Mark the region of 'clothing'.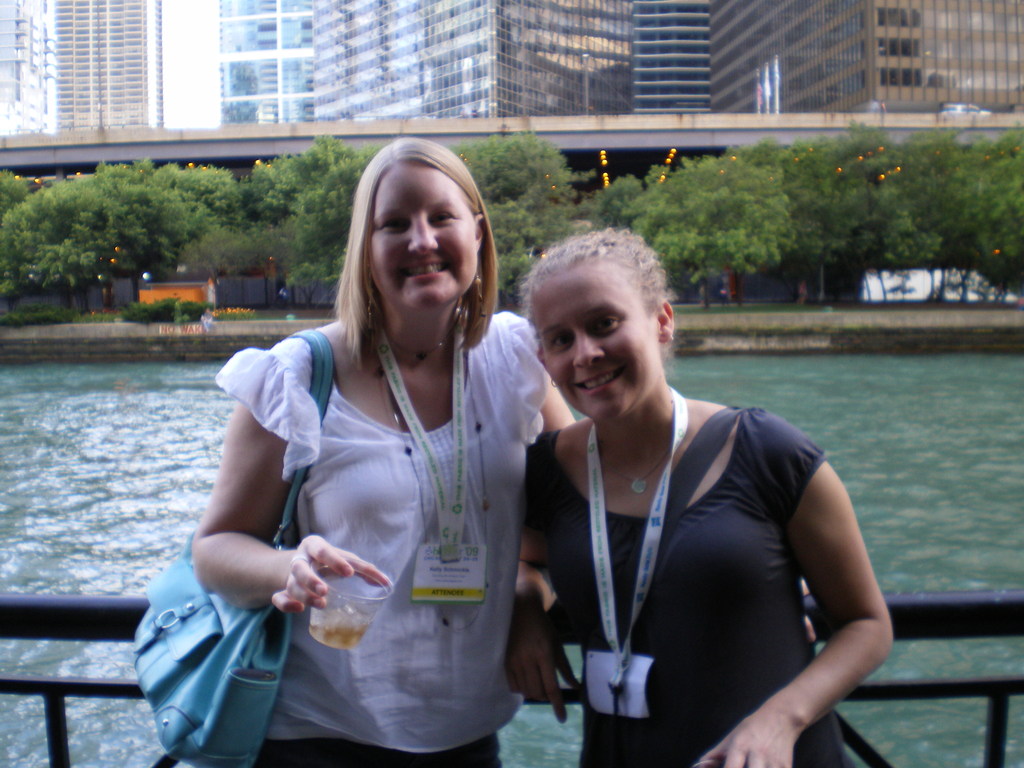
Region: rect(179, 305, 525, 720).
